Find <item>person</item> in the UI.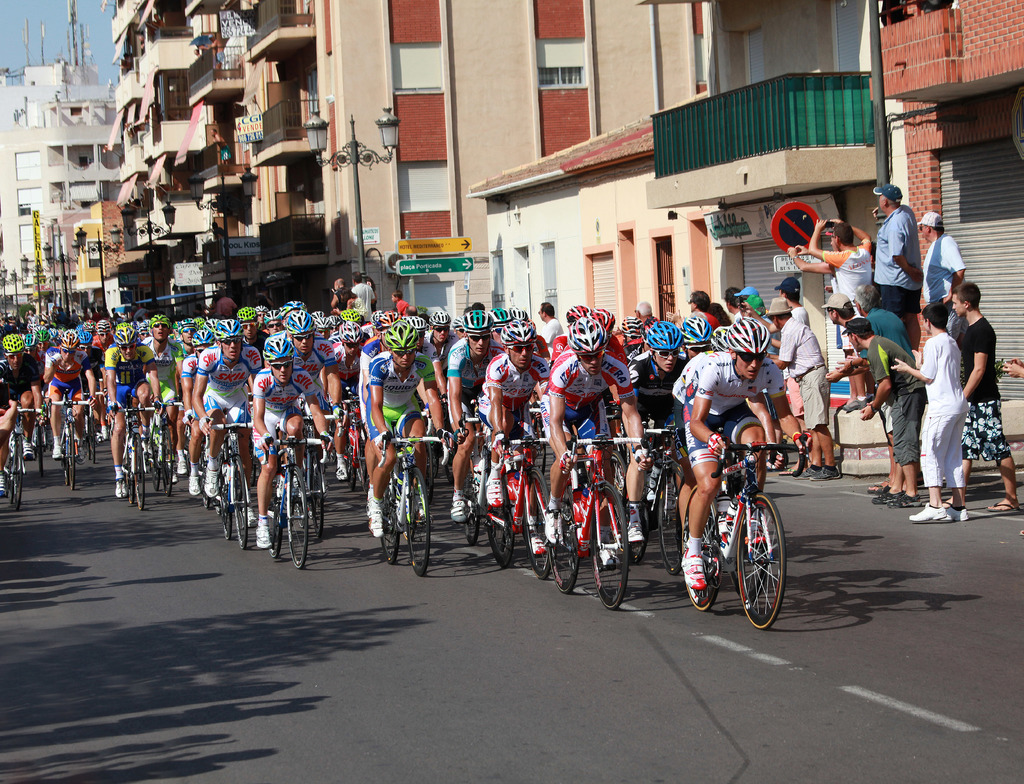
UI element at bbox(740, 297, 836, 487).
